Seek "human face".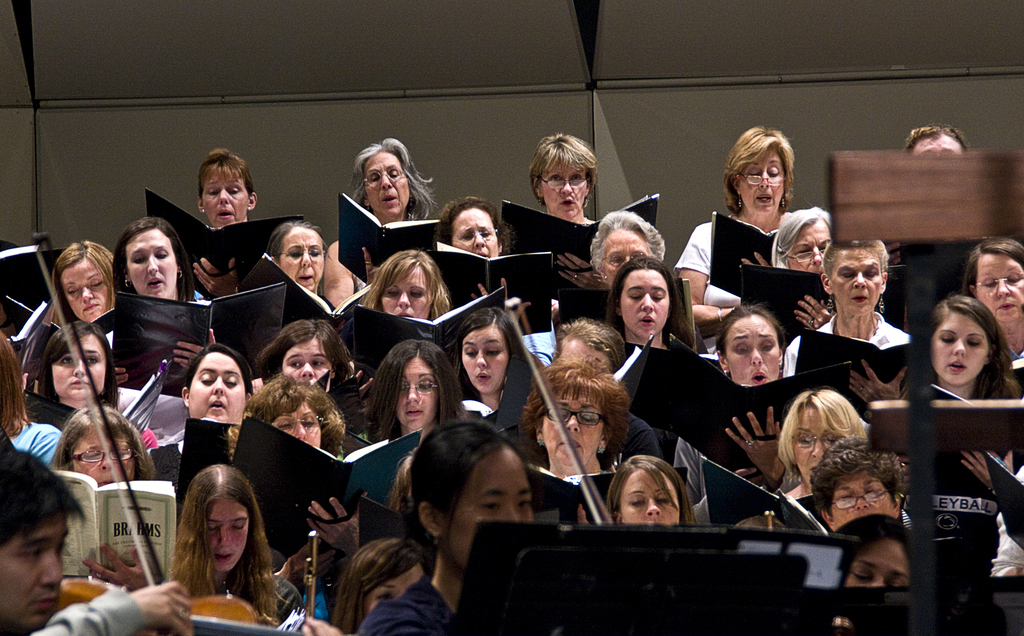
rect(65, 258, 113, 322).
